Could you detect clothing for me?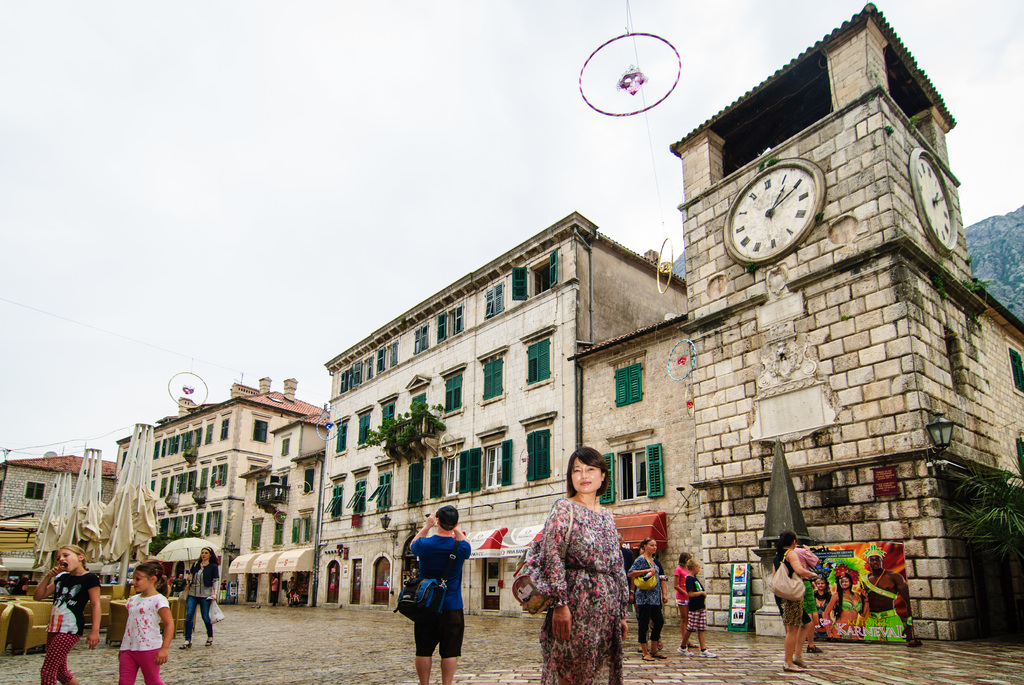
Detection result: pyautogui.locateOnScreen(840, 594, 863, 614).
